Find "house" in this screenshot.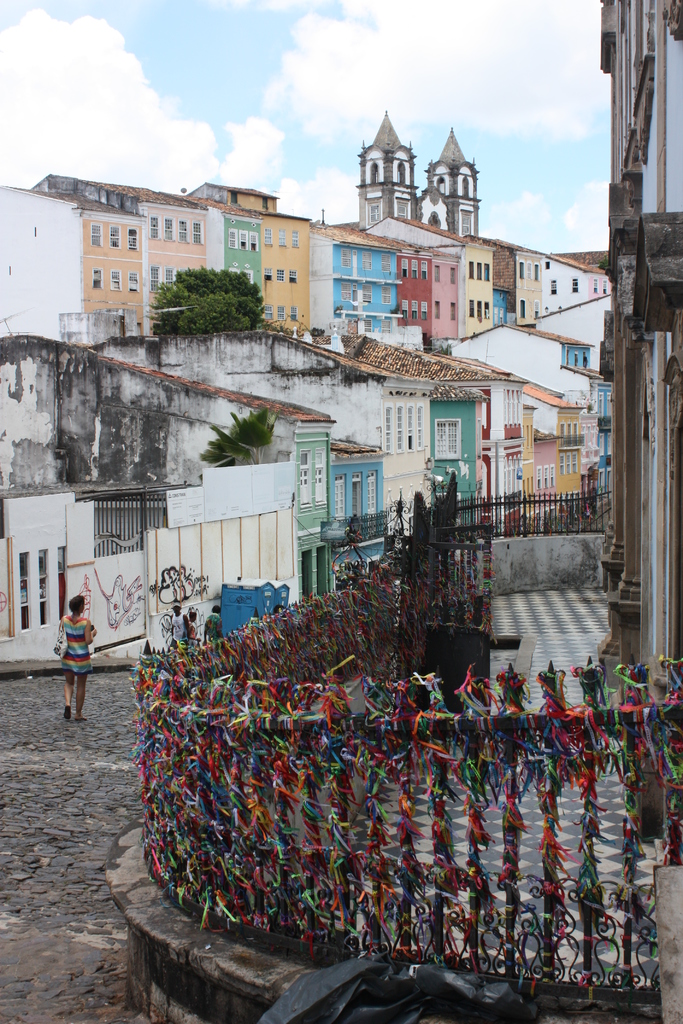
The bounding box for "house" is <region>0, 333, 342, 698</region>.
